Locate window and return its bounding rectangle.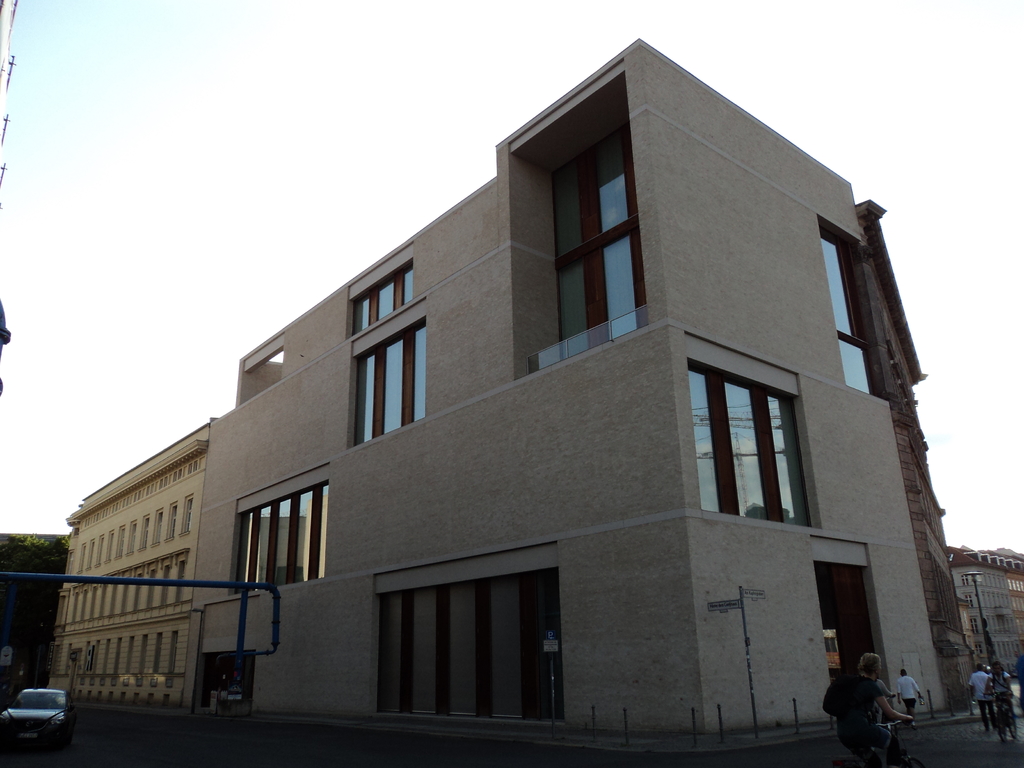
select_region(102, 589, 117, 616).
